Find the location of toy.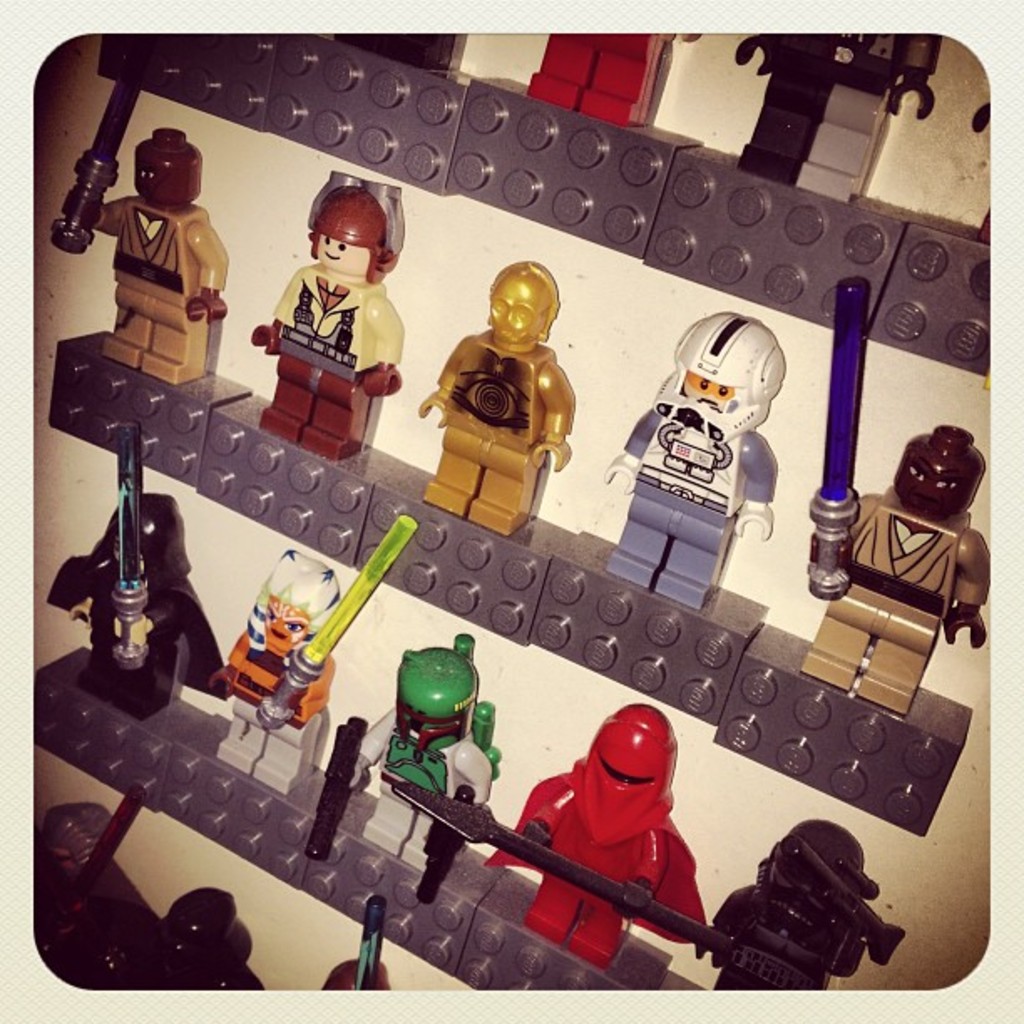
Location: select_region(532, 524, 768, 723).
